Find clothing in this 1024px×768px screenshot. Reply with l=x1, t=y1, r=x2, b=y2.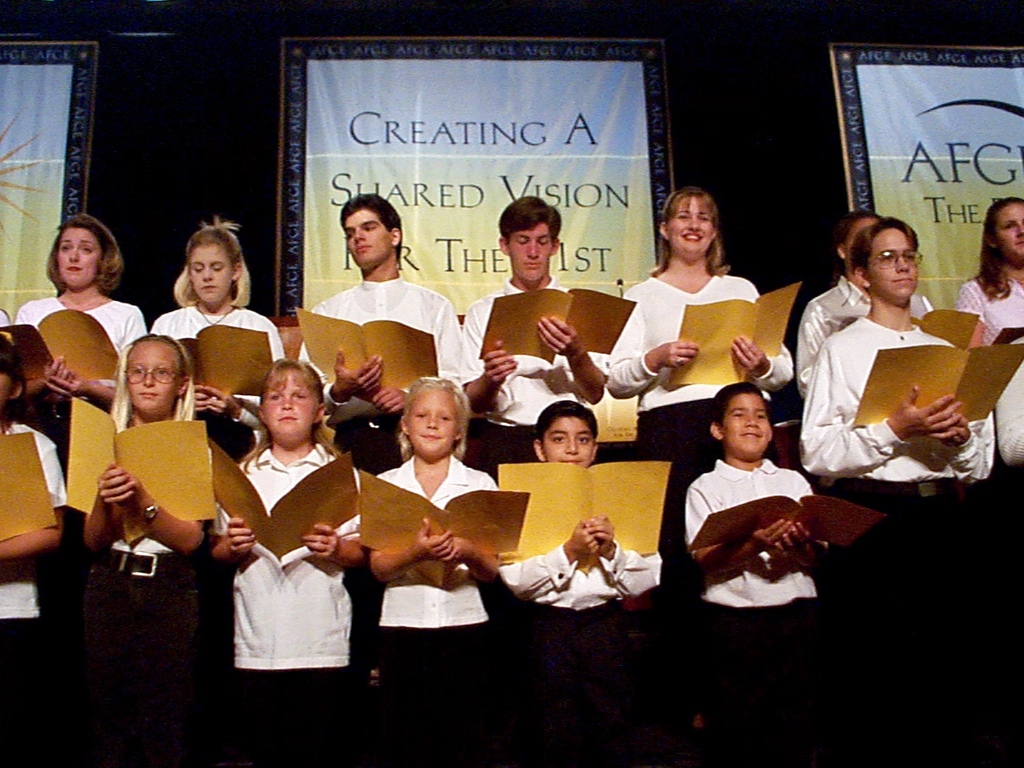
l=962, t=263, r=1023, b=341.
